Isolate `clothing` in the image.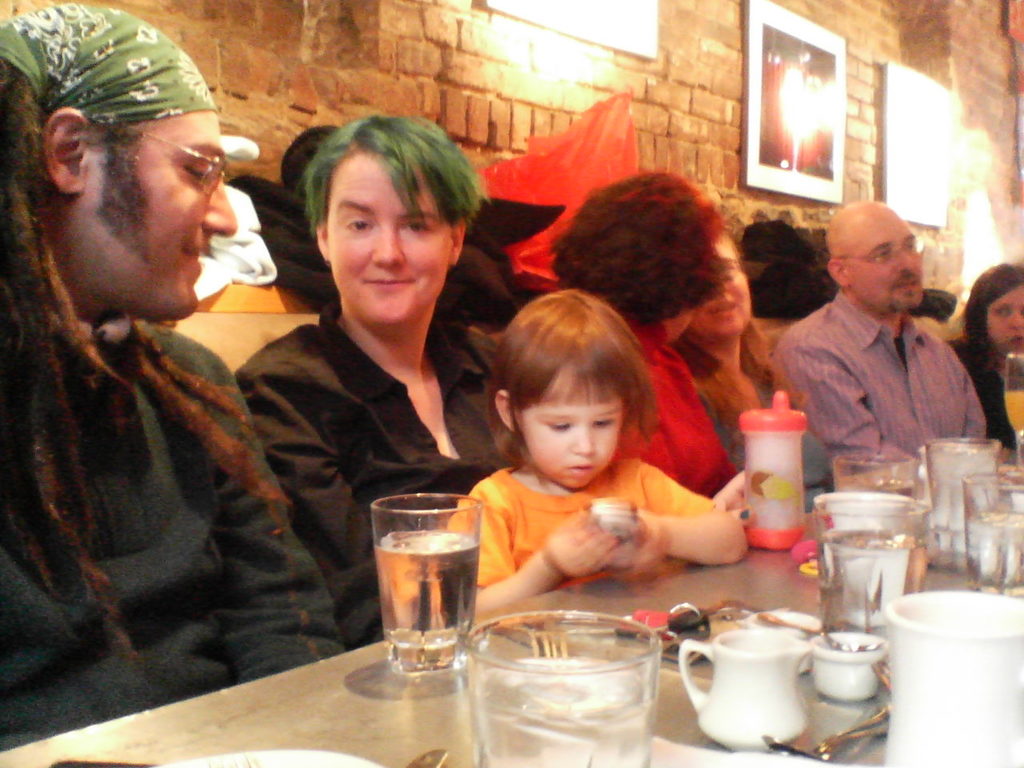
Isolated region: <box>448,448,730,608</box>.
